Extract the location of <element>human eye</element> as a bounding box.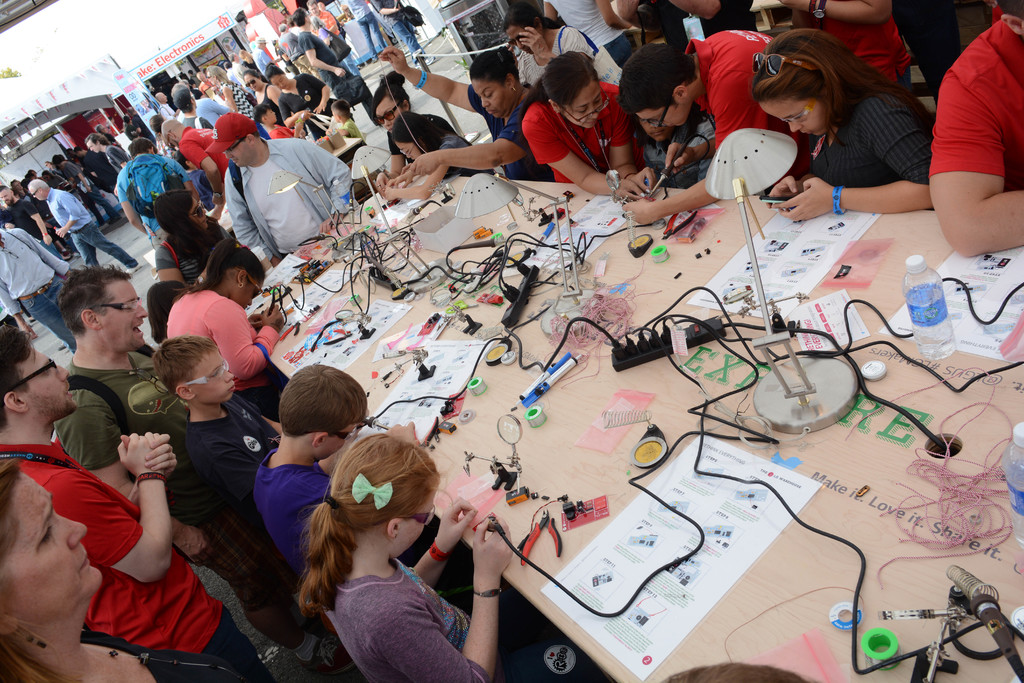
[212, 368, 221, 379].
